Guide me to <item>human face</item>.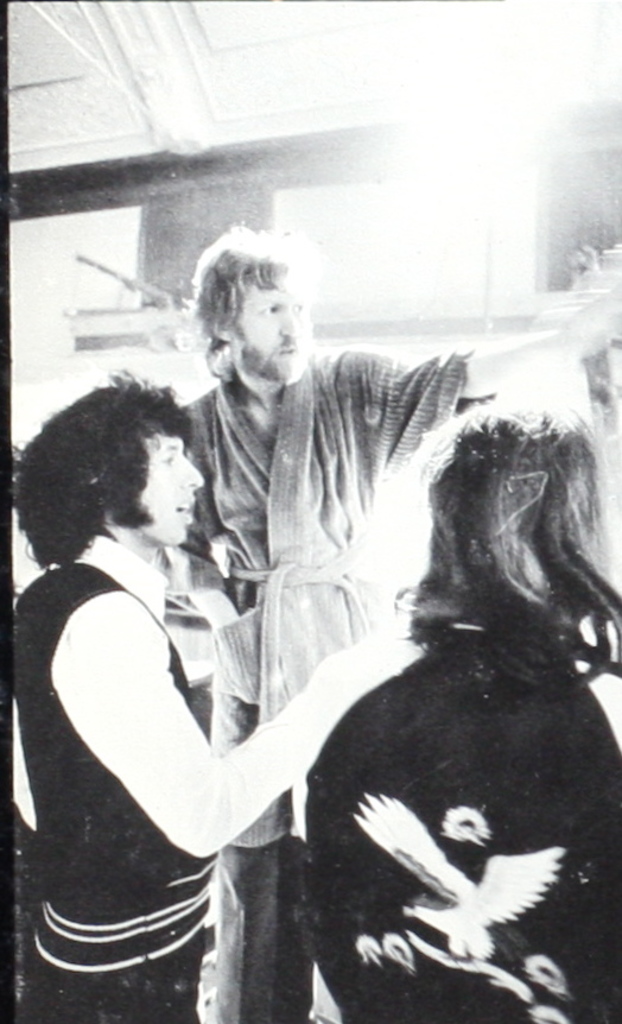
Guidance: [236,276,311,383].
